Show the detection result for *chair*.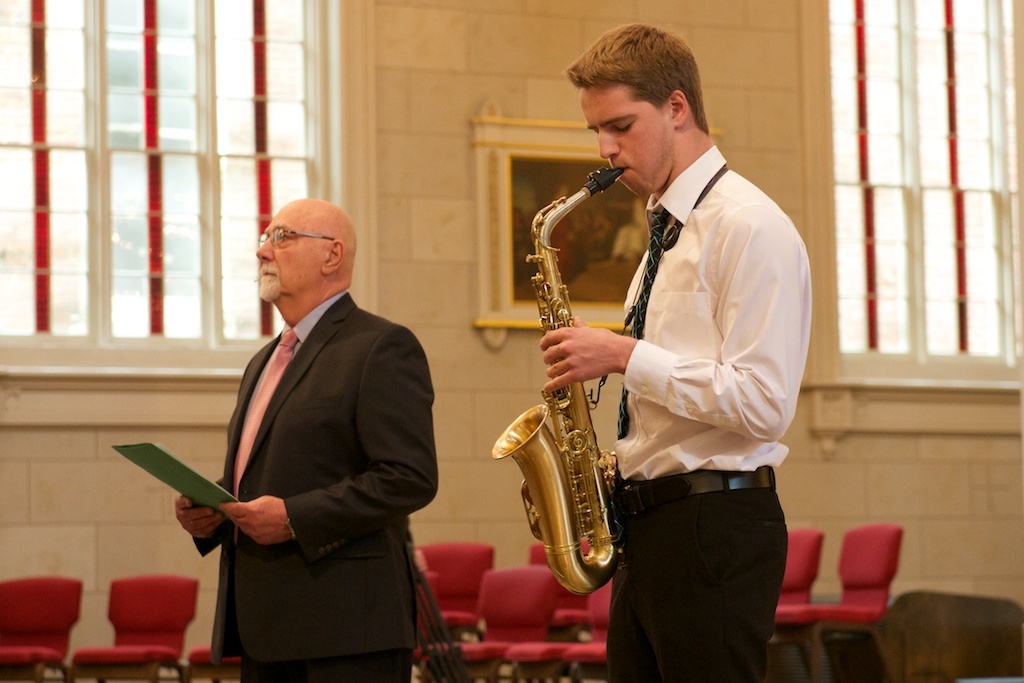
(180, 646, 243, 682).
